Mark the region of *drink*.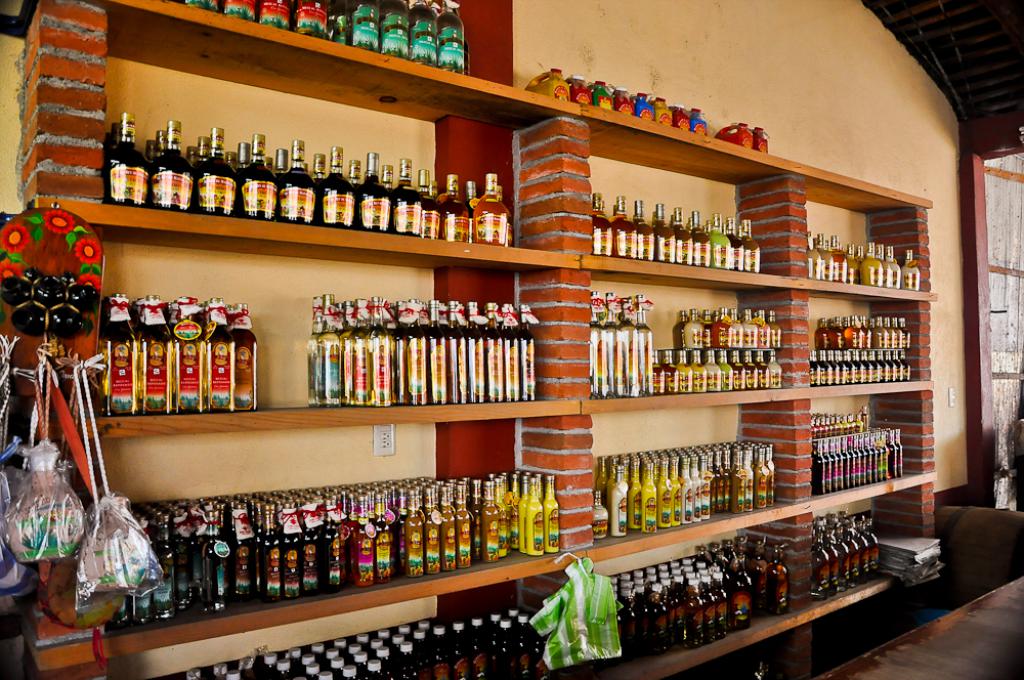
Region: <region>743, 215, 761, 271</region>.
